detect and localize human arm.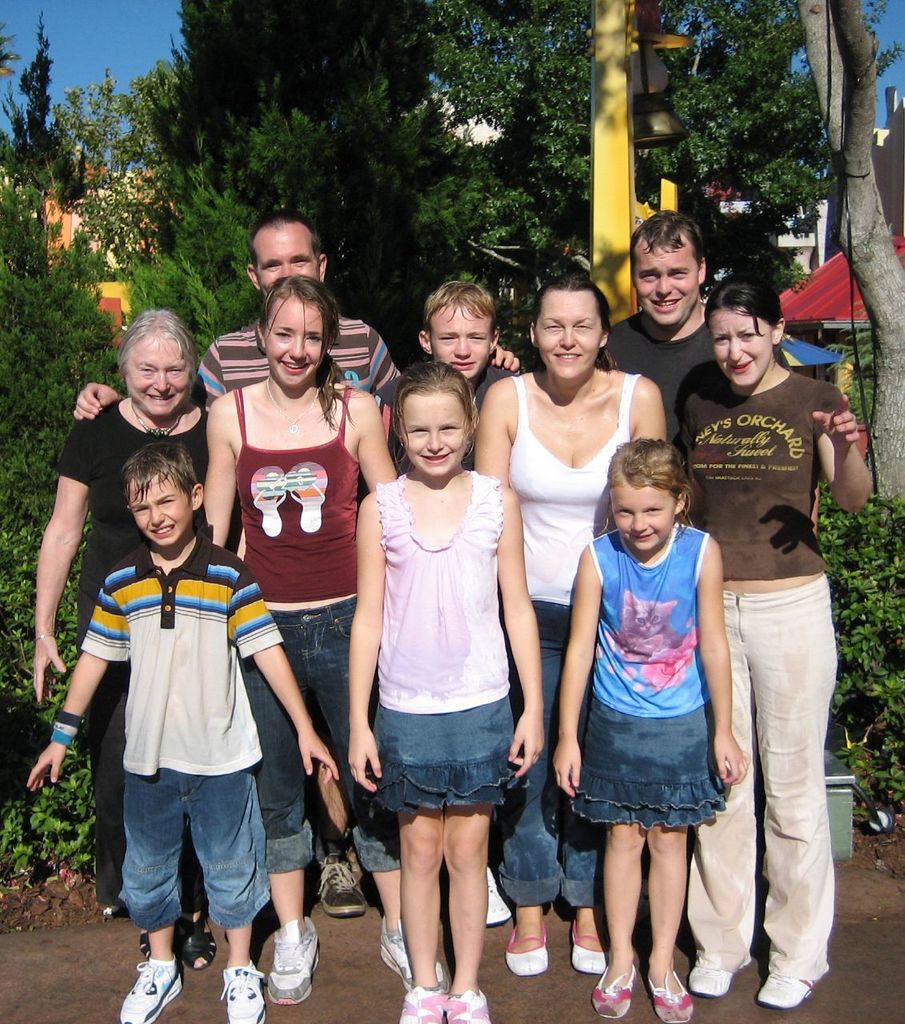
Localized at Rect(366, 316, 526, 394).
